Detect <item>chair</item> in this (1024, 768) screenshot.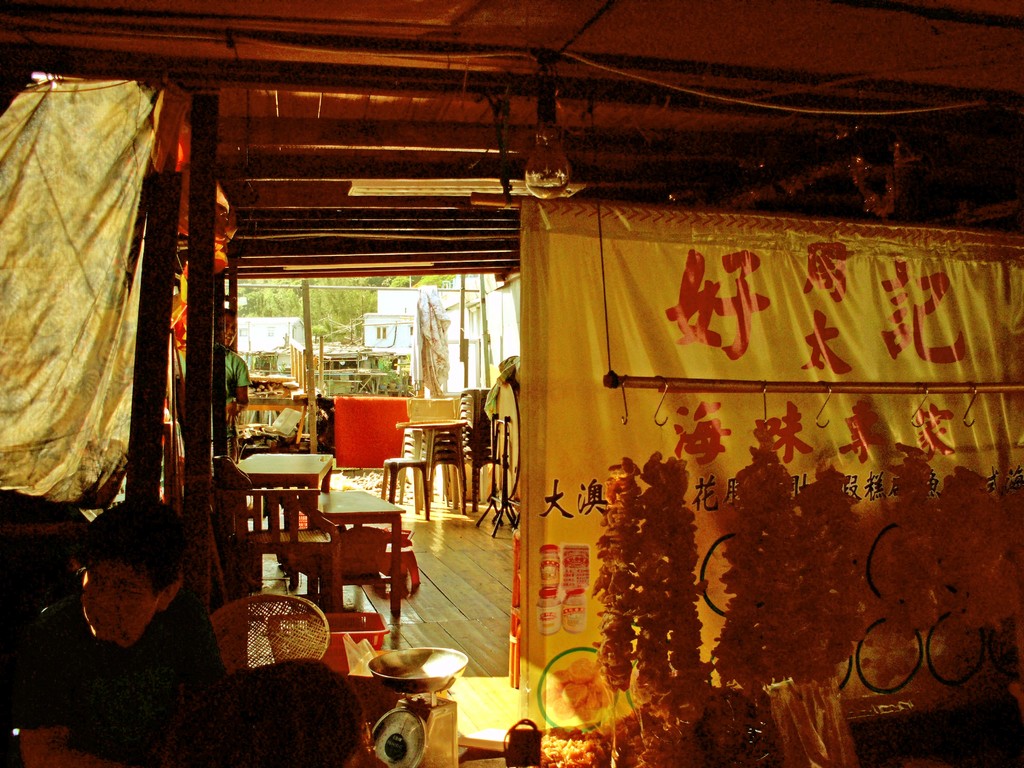
Detection: select_region(207, 590, 329, 677).
